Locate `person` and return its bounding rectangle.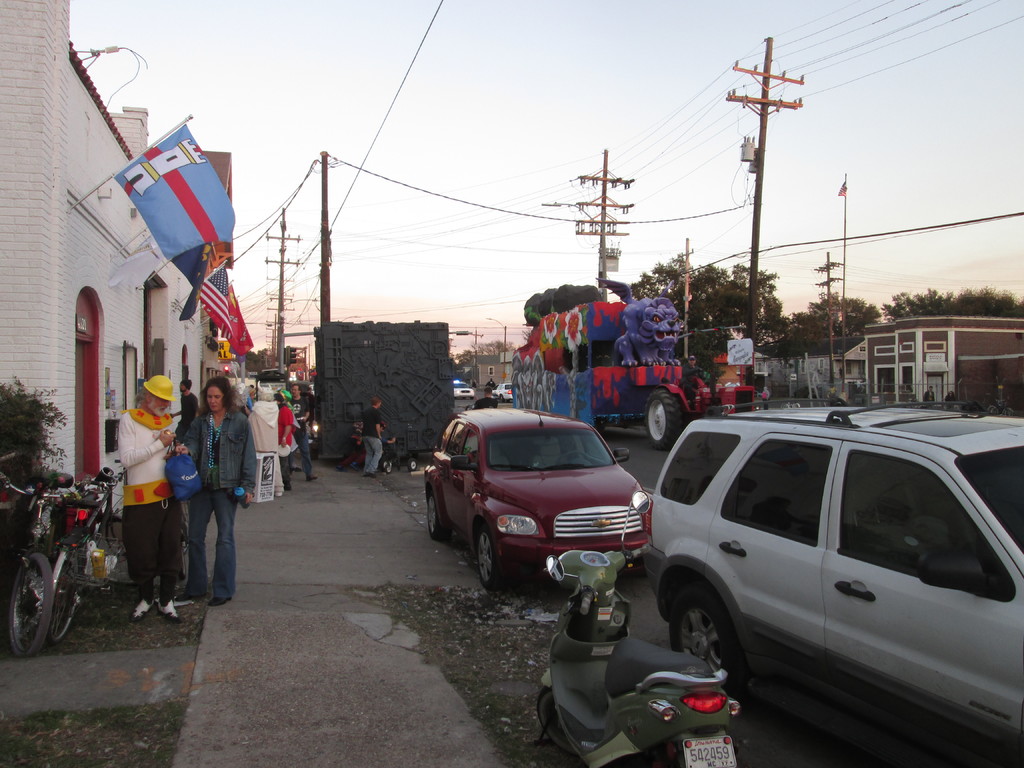
<region>920, 383, 935, 408</region>.
